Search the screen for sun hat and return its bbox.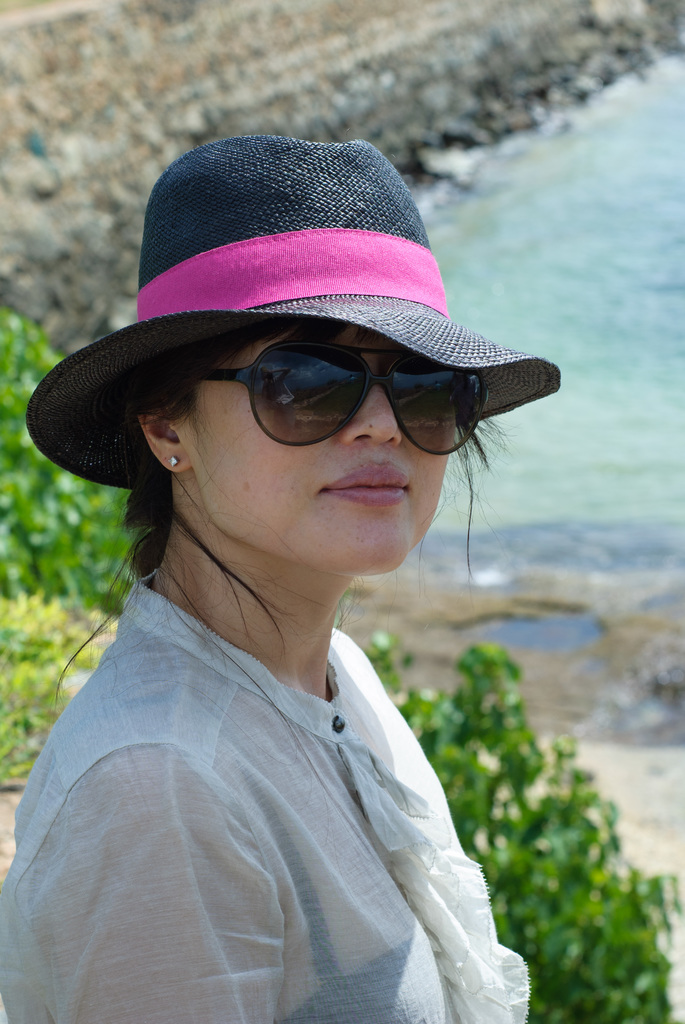
Found: region(21, 138, 559, 505).
